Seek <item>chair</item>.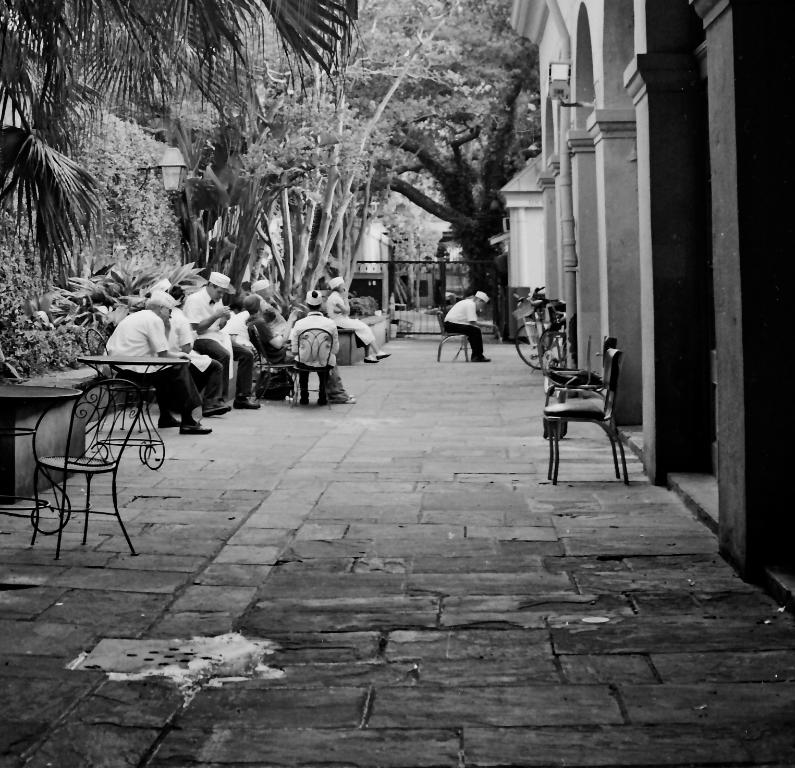
crop(251, 324, 299, 405).
